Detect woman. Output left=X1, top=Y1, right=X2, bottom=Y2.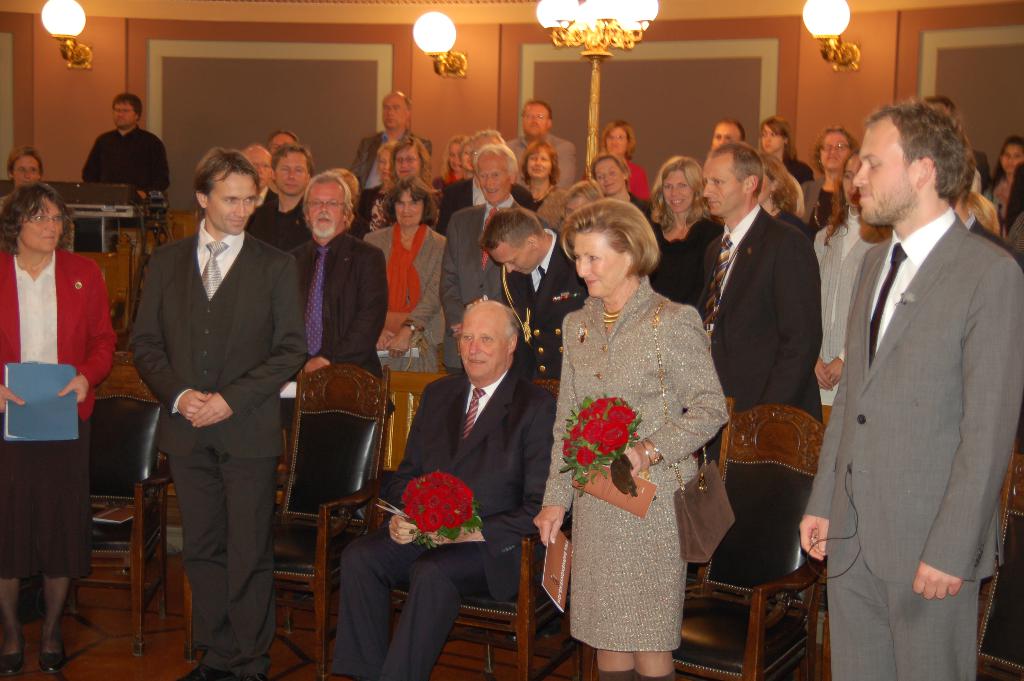
left=760, top=113, right=813, bottom=183.
